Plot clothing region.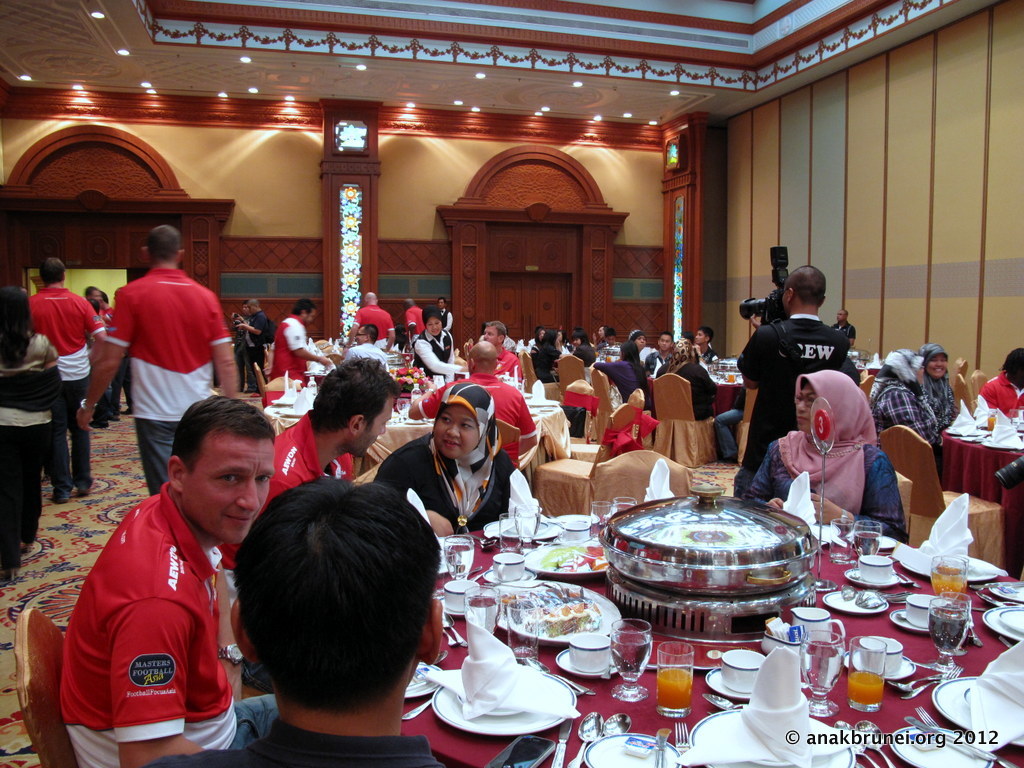
Plotted at bbox=[47, 478, 244, 749].
